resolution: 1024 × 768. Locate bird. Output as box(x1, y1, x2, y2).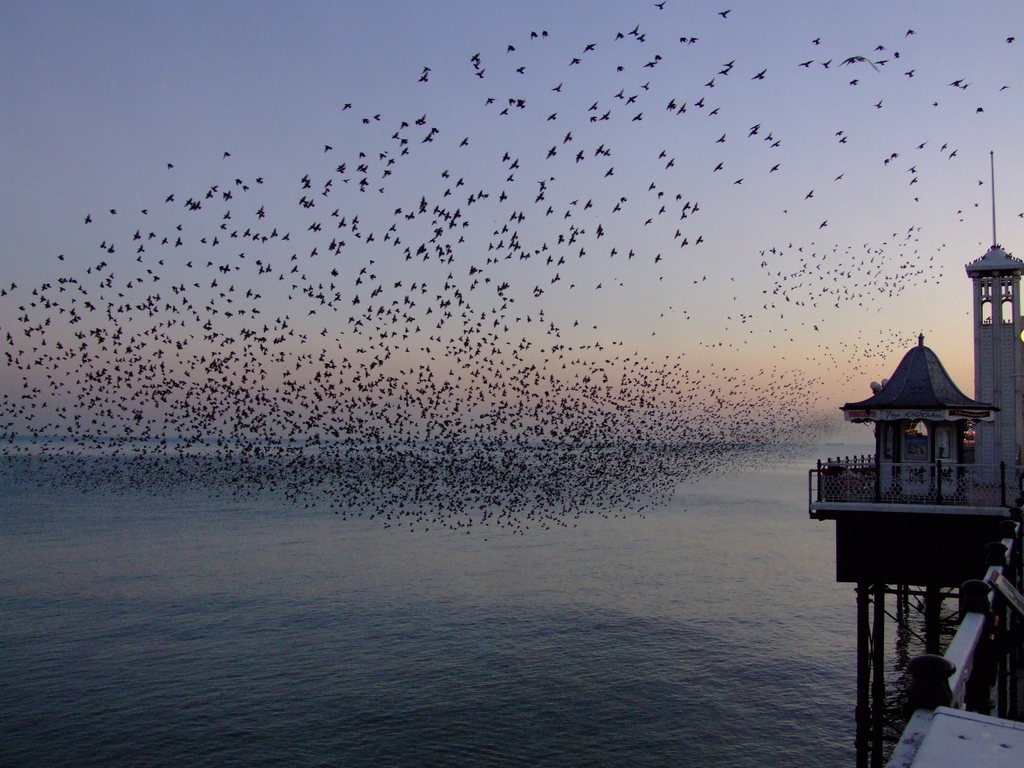
box(109, 209, 120, 215).
